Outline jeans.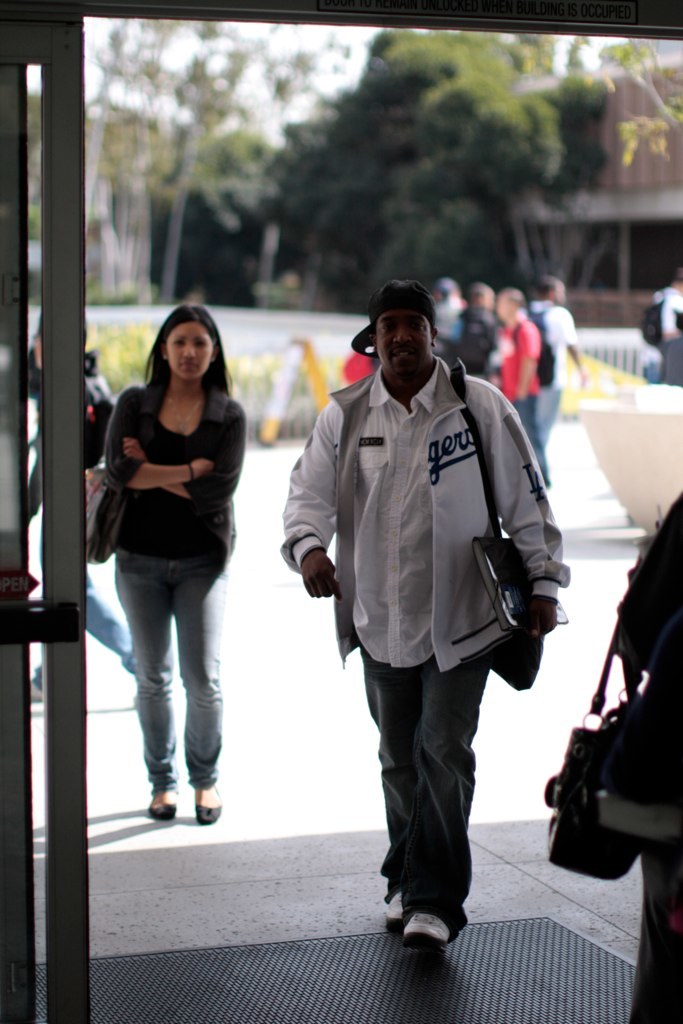
Outline: (524, 372, 564, 450).
